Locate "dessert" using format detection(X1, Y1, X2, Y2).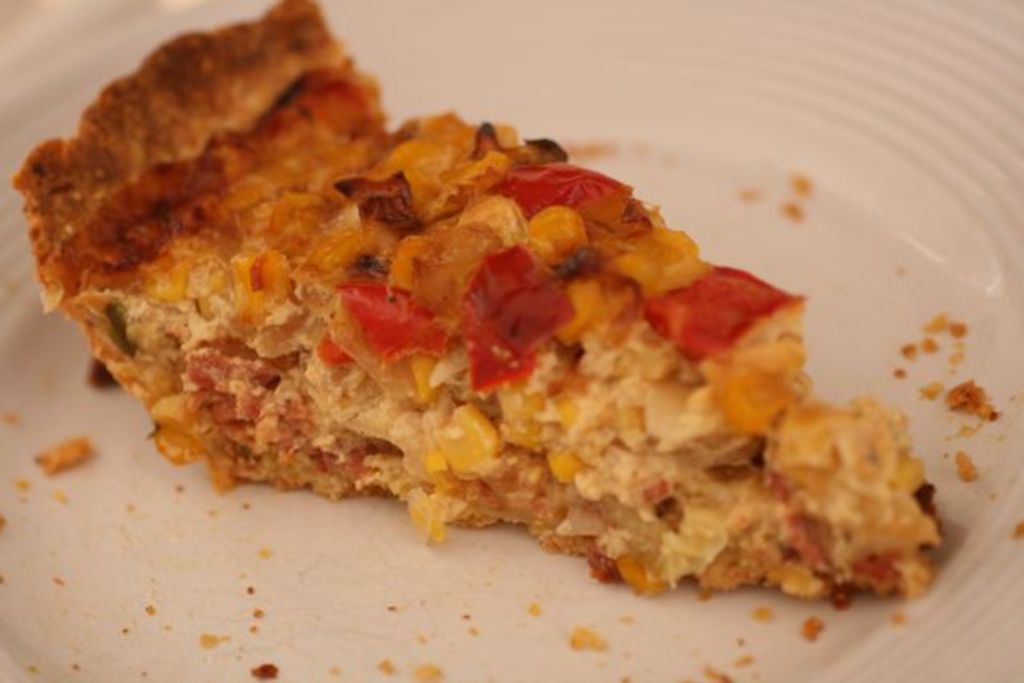
detection(8, 0, 949, 547).
